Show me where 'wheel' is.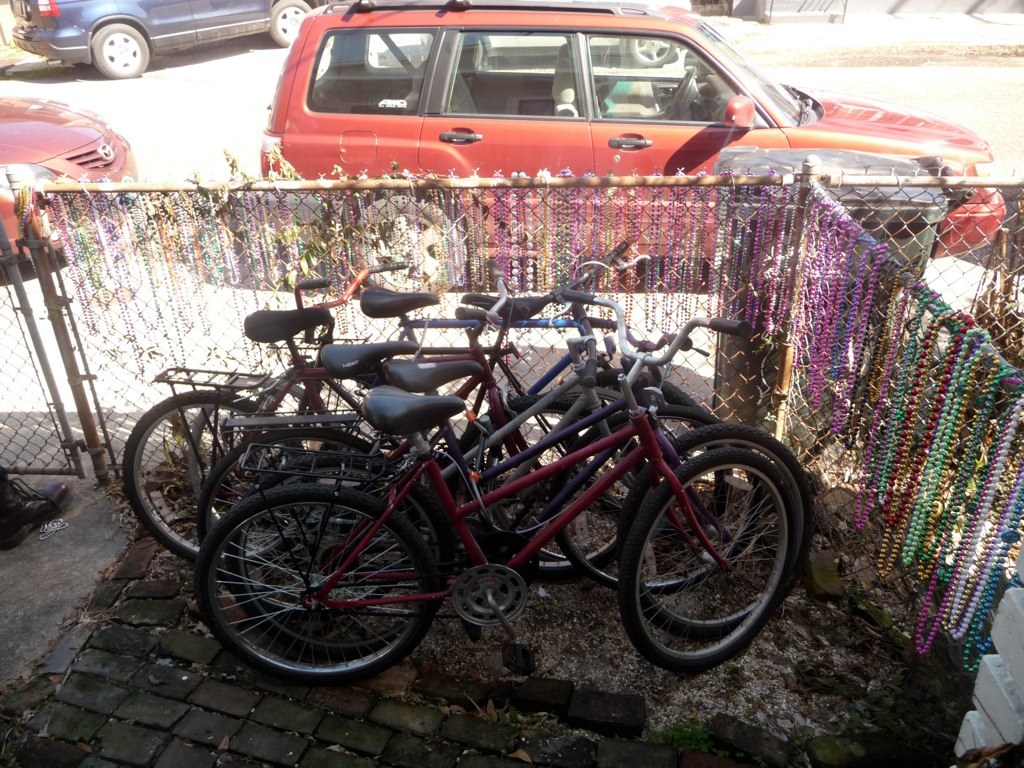
'wheel' is at box=[189, 420, 408, 617].
